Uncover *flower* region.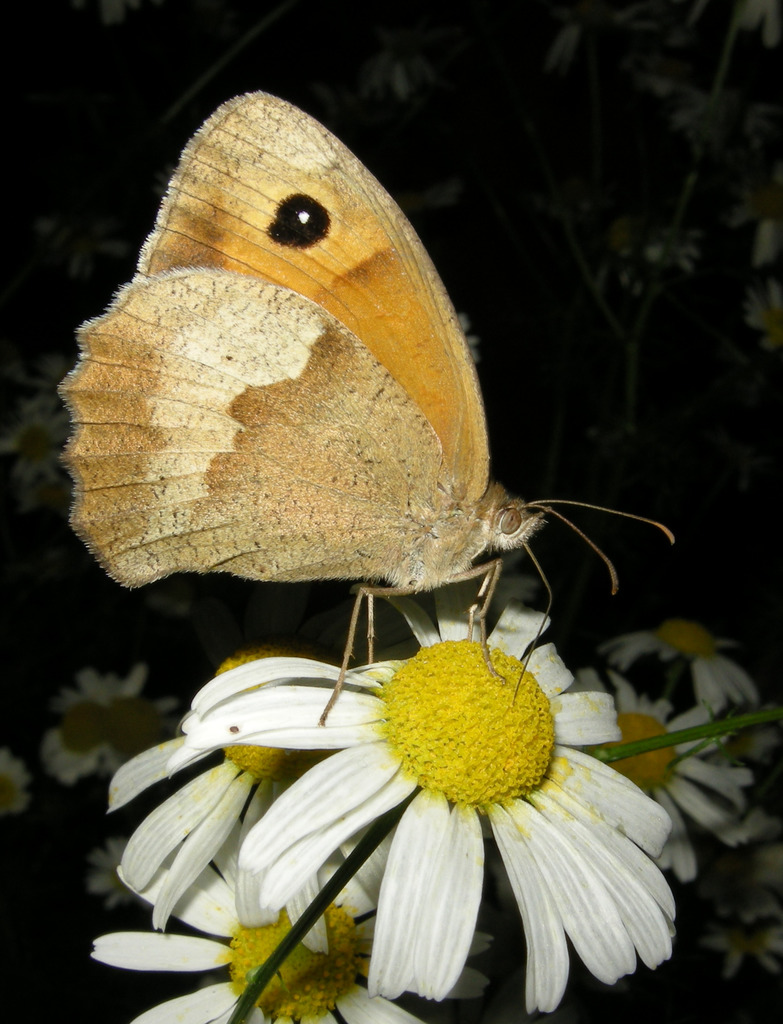
Uncovered: locate(606, 620, 767, 730).
